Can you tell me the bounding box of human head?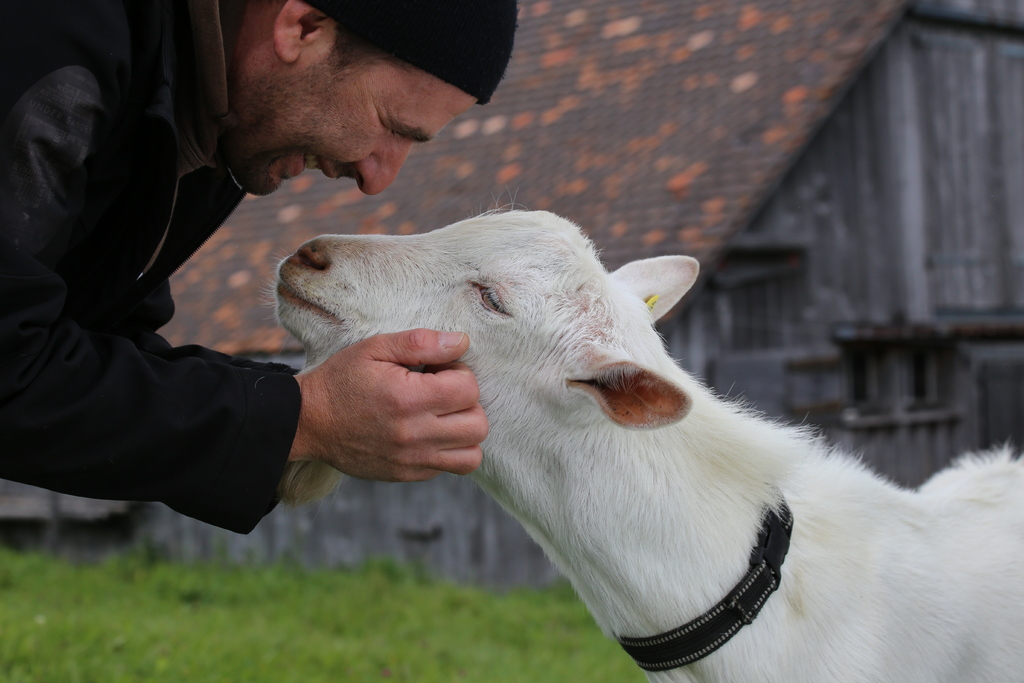
(199,19,508,201).
